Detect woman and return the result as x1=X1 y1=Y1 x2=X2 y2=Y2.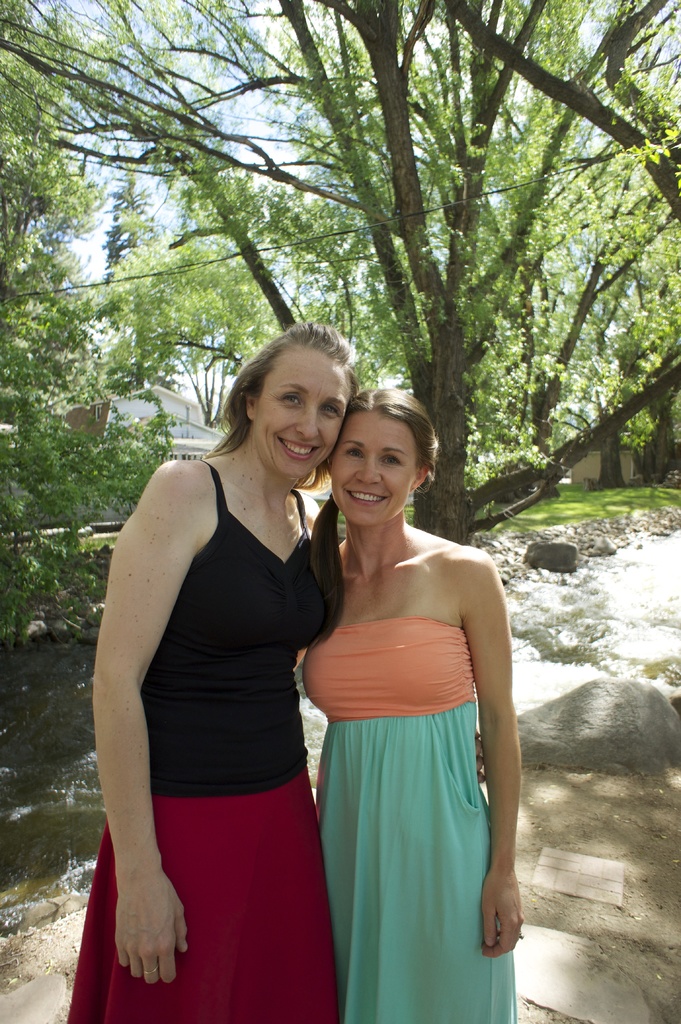
x1=87 y1=305 x2=344 y2=1019.
